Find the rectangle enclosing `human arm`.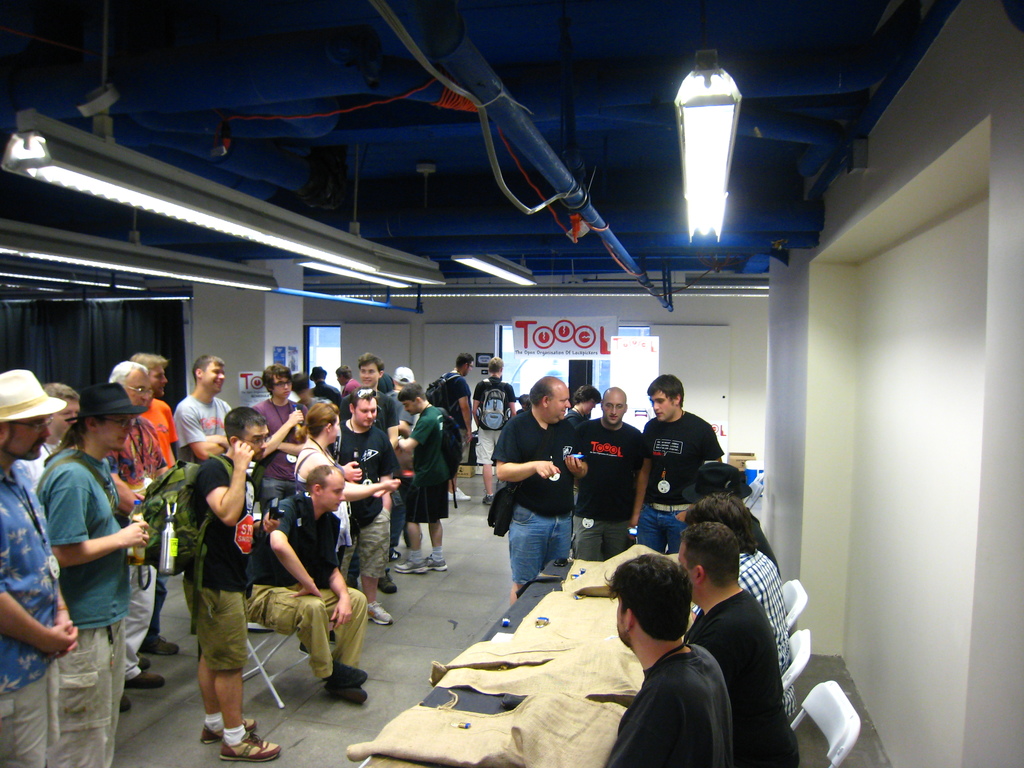
(4,583,77,662).
